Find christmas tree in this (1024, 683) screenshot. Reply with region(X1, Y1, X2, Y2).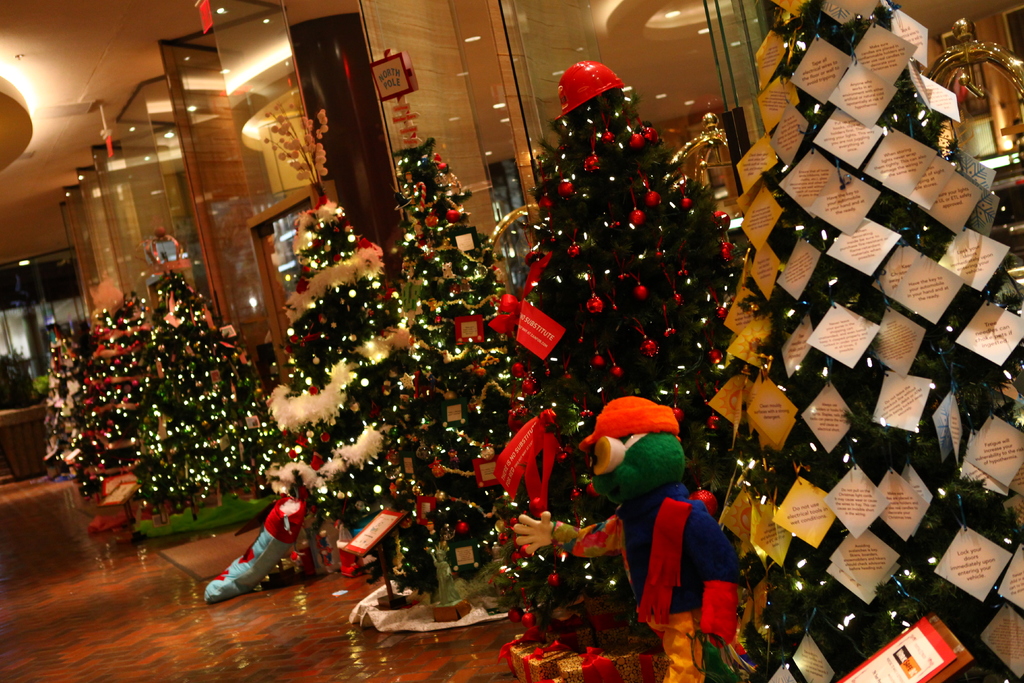
region(718, 0, 1023, 682).
